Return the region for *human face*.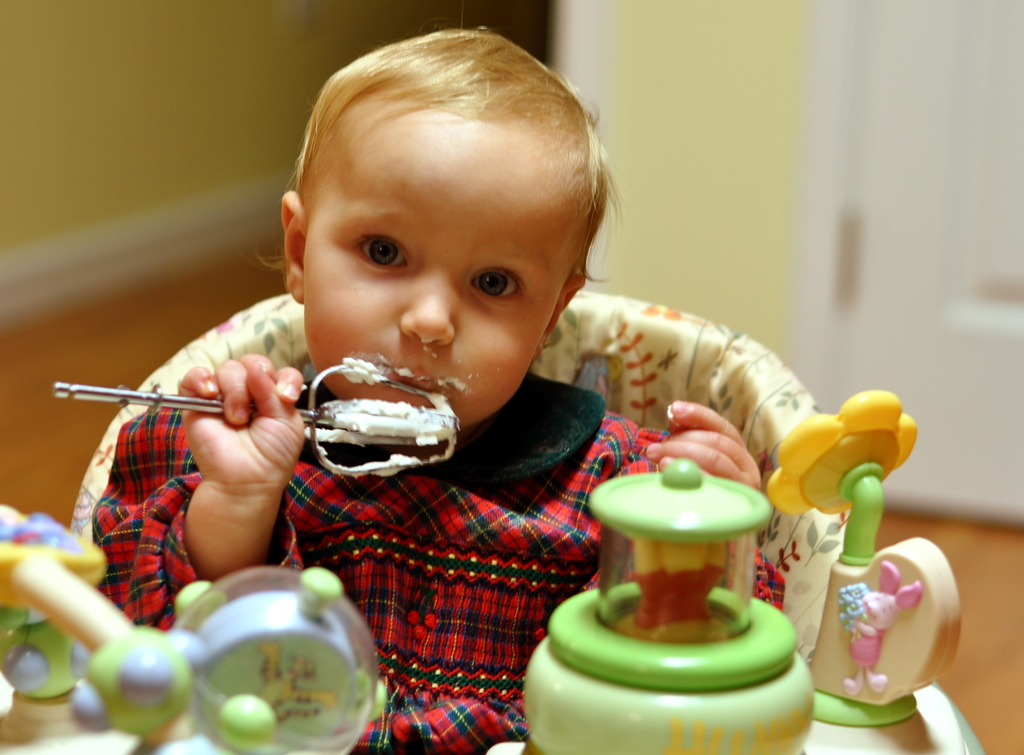
Rect(303, 130, 585, 427).
